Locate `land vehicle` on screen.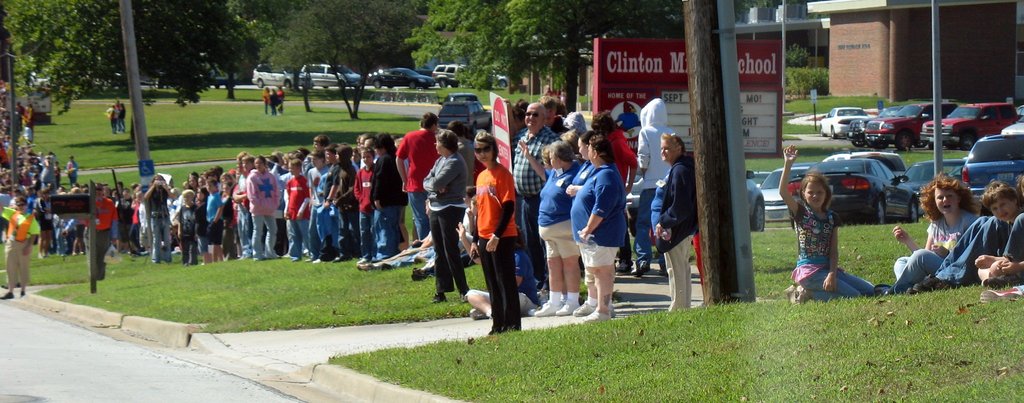
On screen at (491,69,511,88).
